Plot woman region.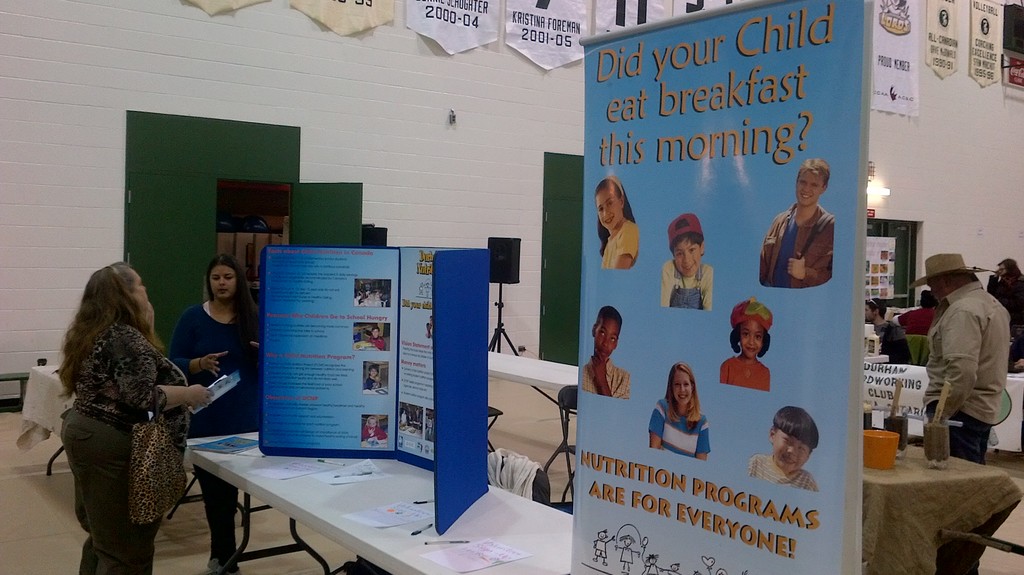
Plotted at <bbox>592, 176, 644, 273</bbox>.
